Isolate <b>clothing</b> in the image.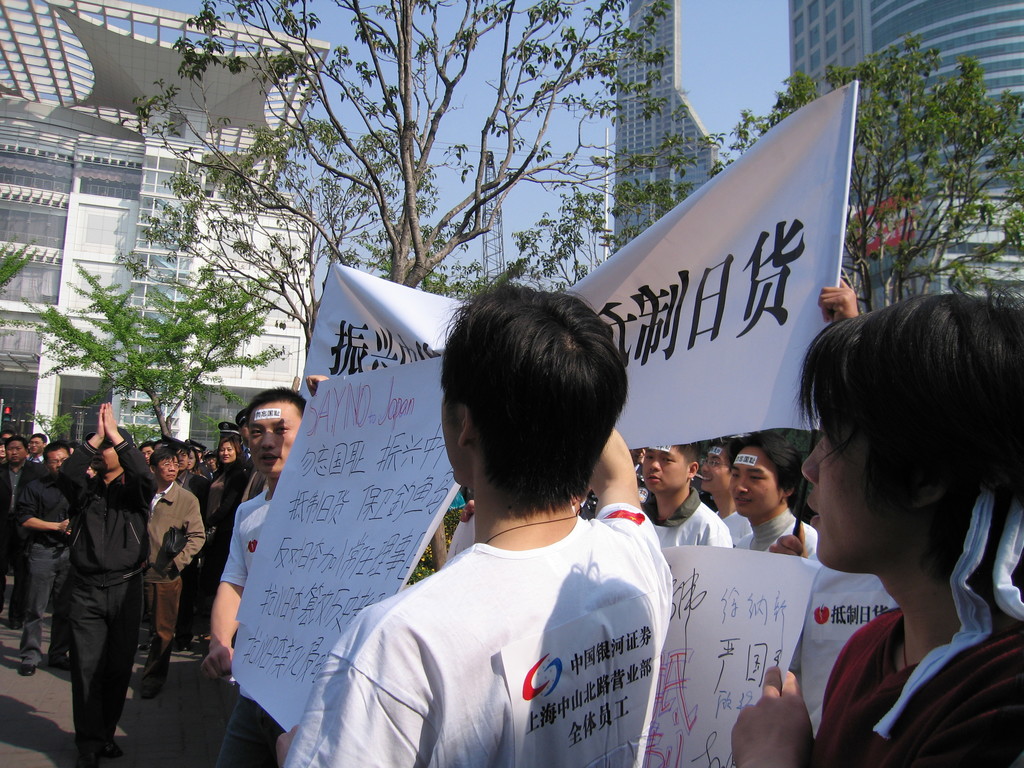
Isolated region: <box>716,509,751,538</box>.
